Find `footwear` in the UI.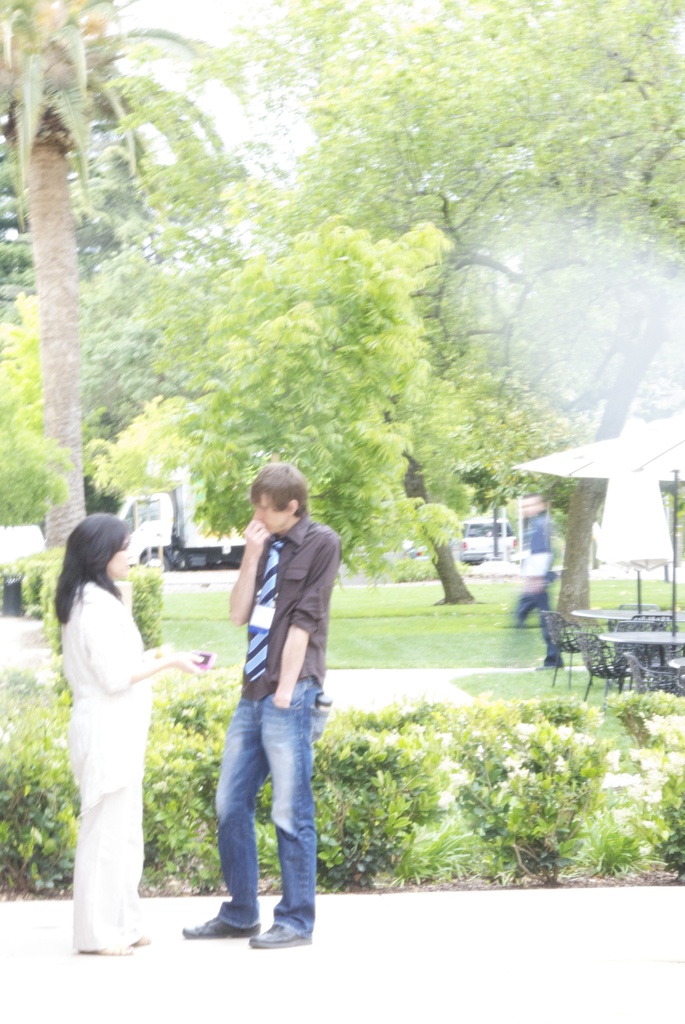
UI element at (253, 928, 304, 945).
